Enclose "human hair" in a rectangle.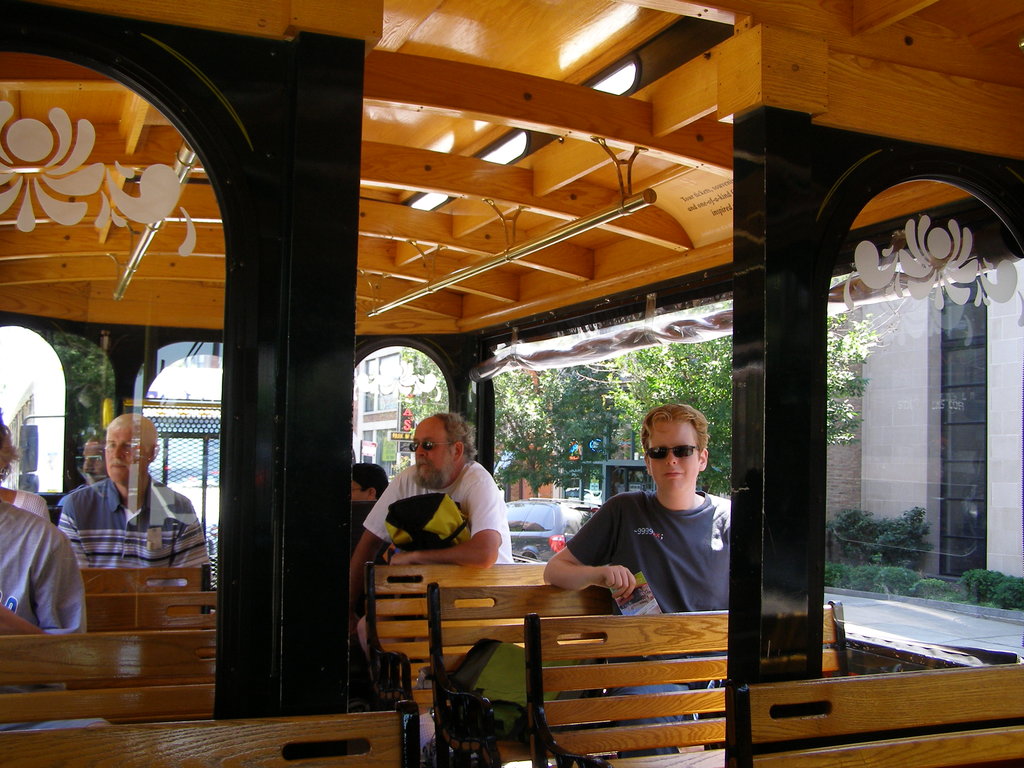
bbox=(108, 417, 155, 451).
